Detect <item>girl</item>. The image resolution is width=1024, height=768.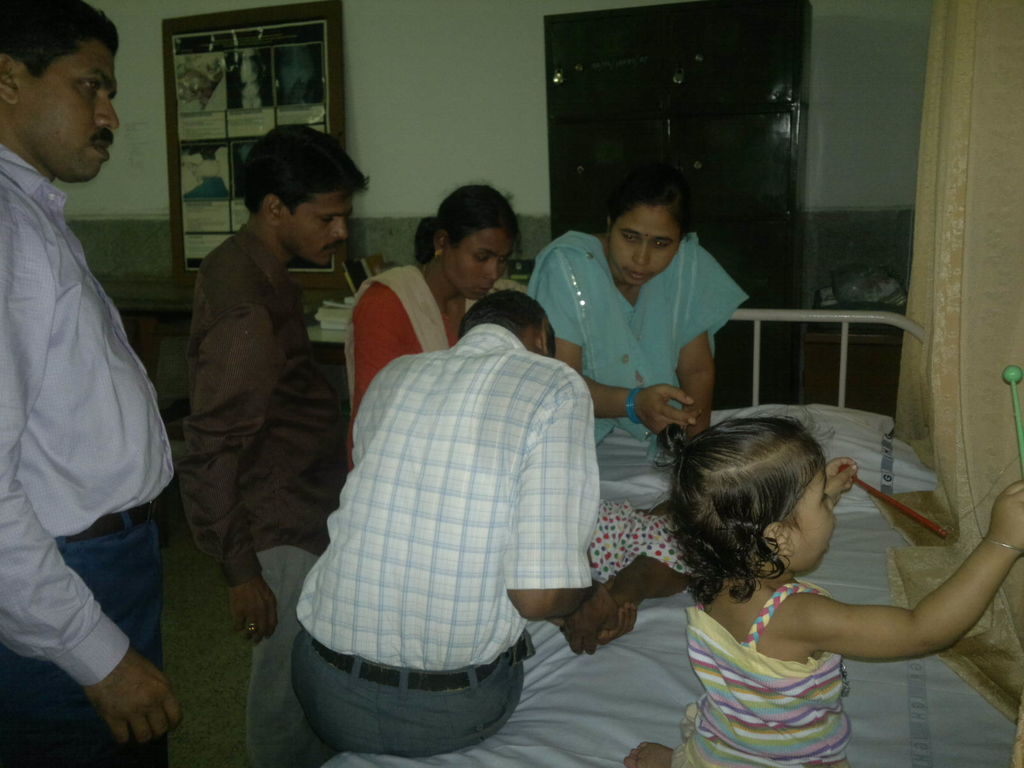
548/471/721/666.
